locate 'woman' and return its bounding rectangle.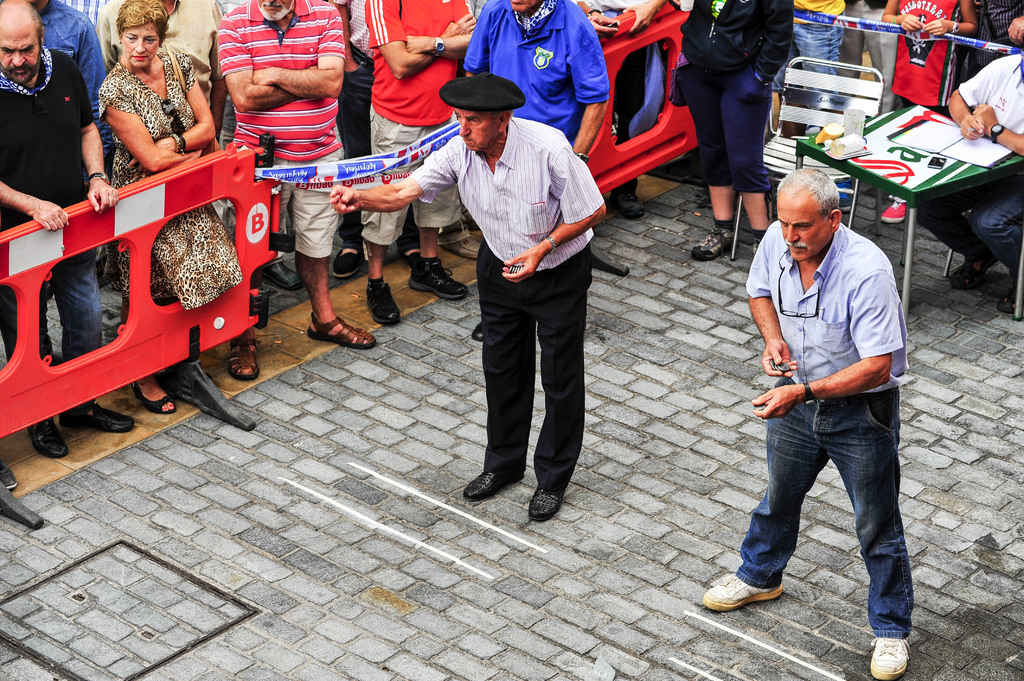
Rect(689, 0, 800, 258).
